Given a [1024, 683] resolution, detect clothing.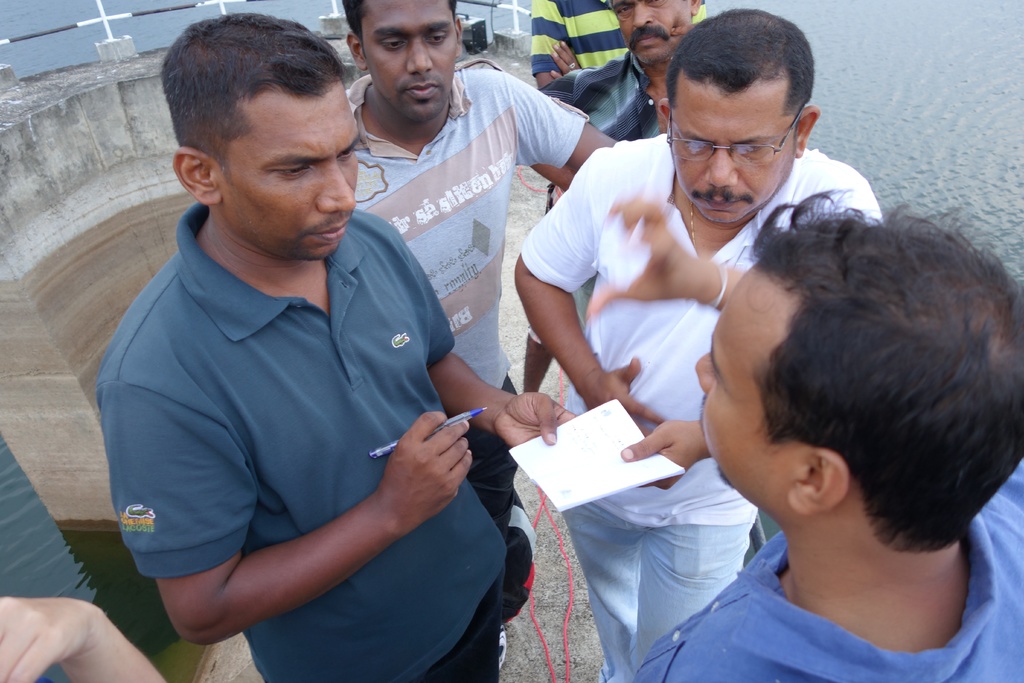
(614, 450, 1015, 682).
